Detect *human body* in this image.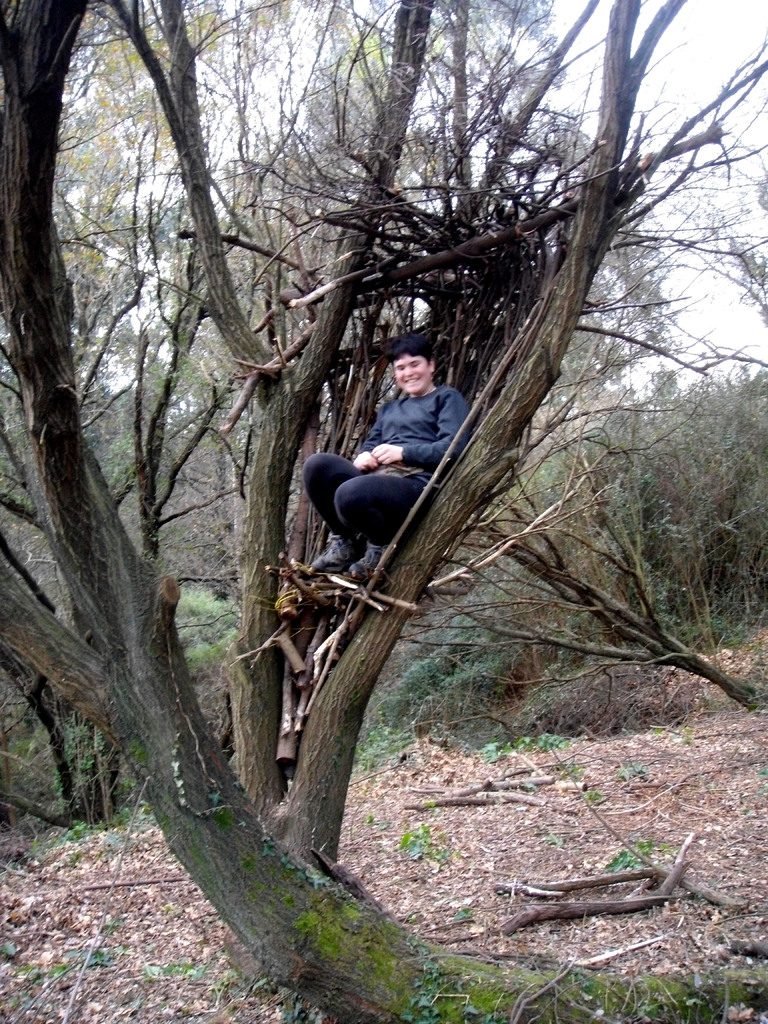
Detection: crop(301, 335, 484, 624).
